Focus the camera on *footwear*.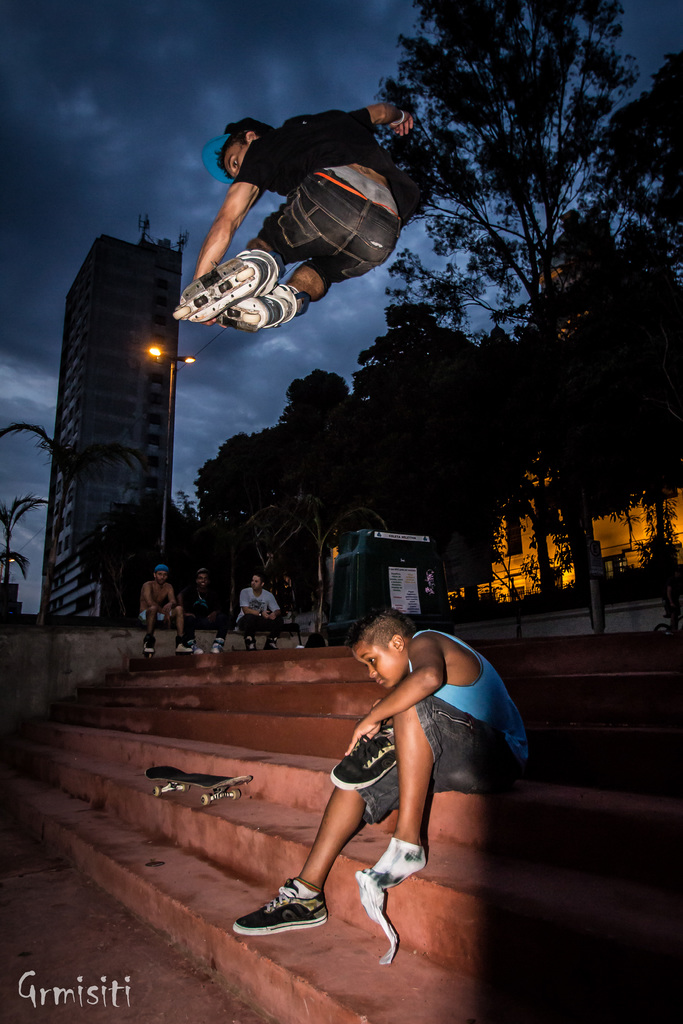
Focus region: x1=246 y1=634 x2=255 y2=650.
